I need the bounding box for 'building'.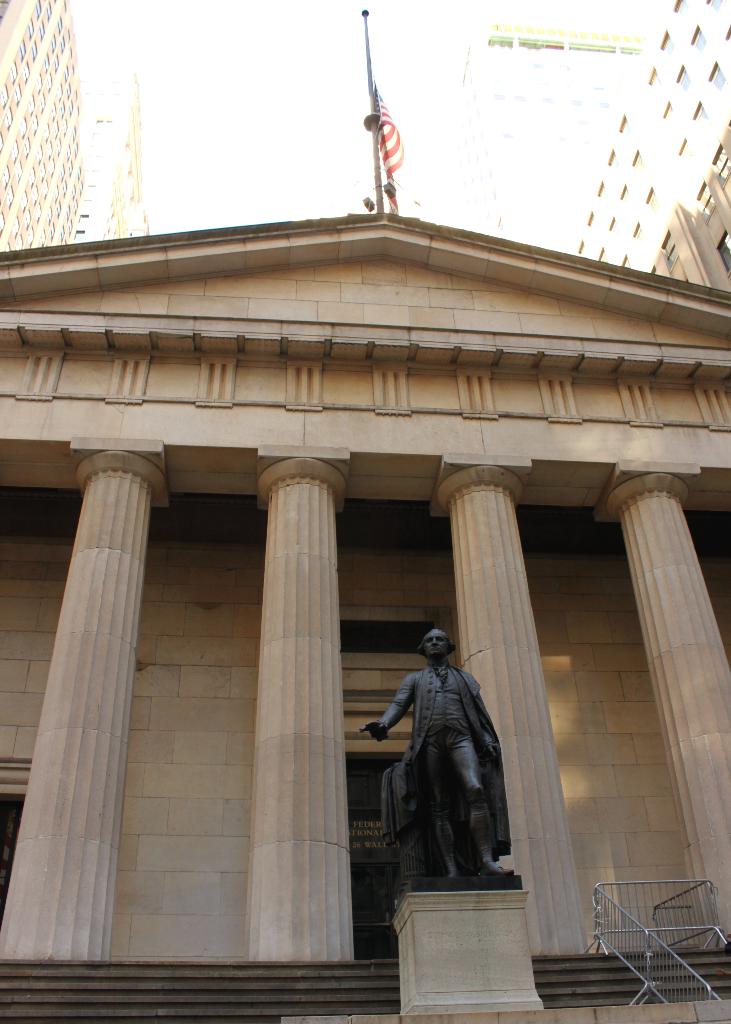
Here it is: (left=86, top=69, right=146, bottom=237).
